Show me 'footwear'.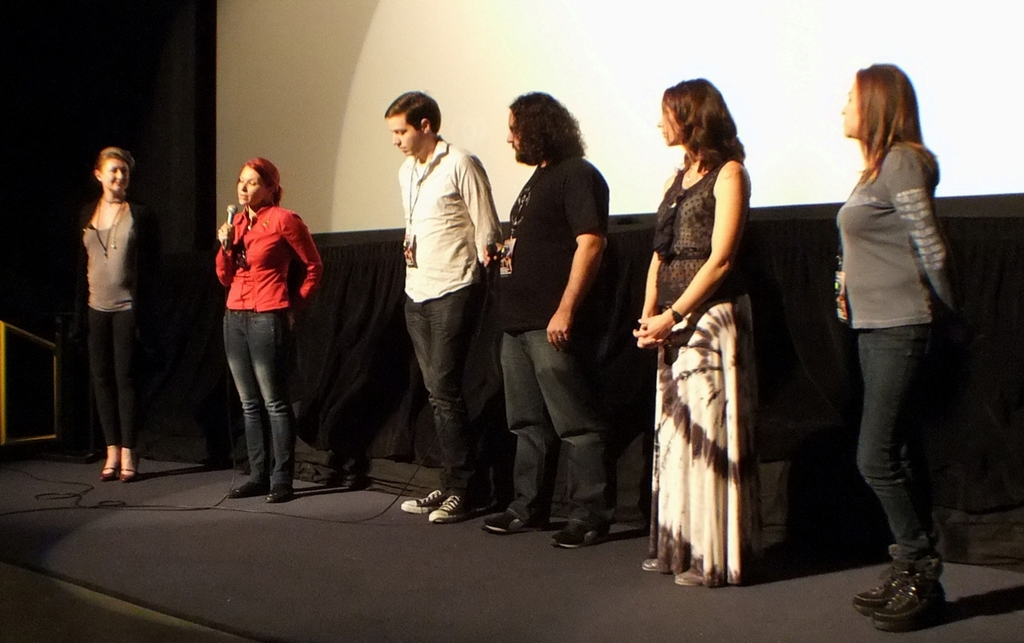
'footwear' is here: (547, 508, 621, 550).
